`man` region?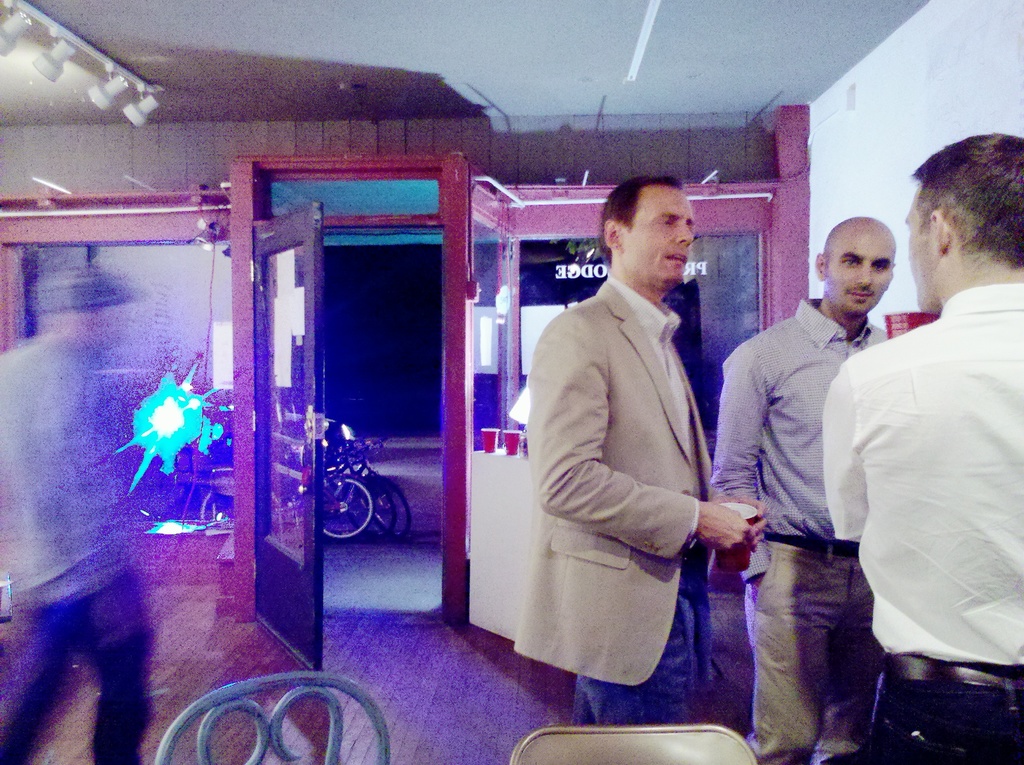
(left=511, top=136, right=763, bottom=746)
